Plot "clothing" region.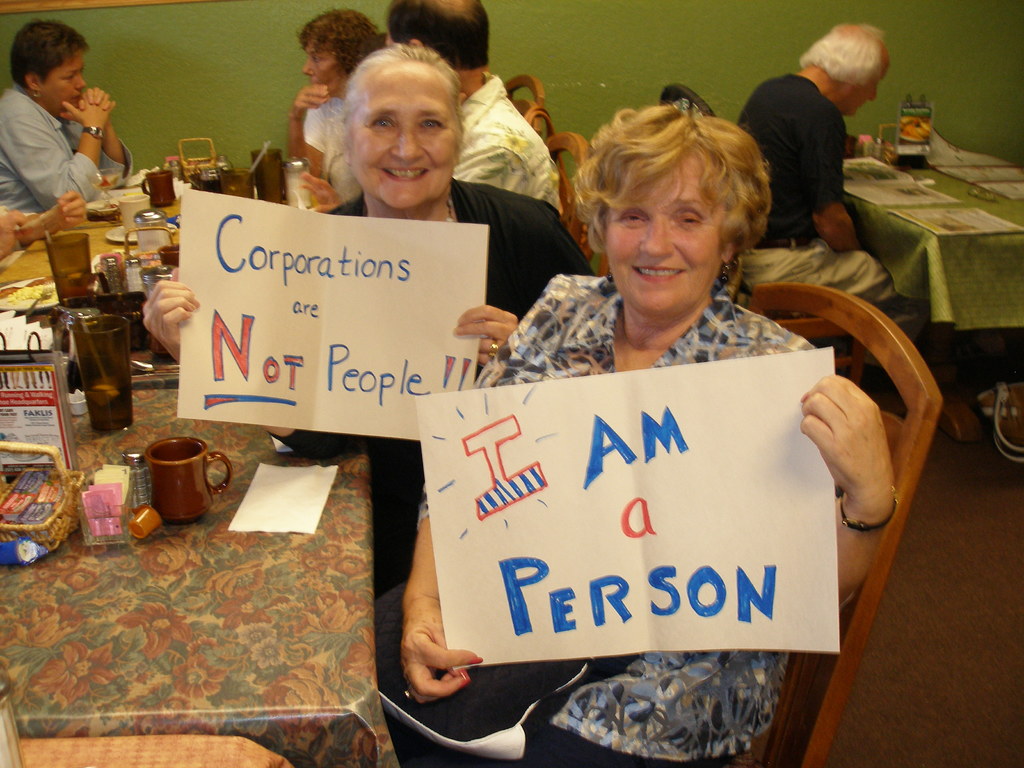
Plotted at {"x1": 318, "y1": 164, "x2": 599, "y2": 329}.
